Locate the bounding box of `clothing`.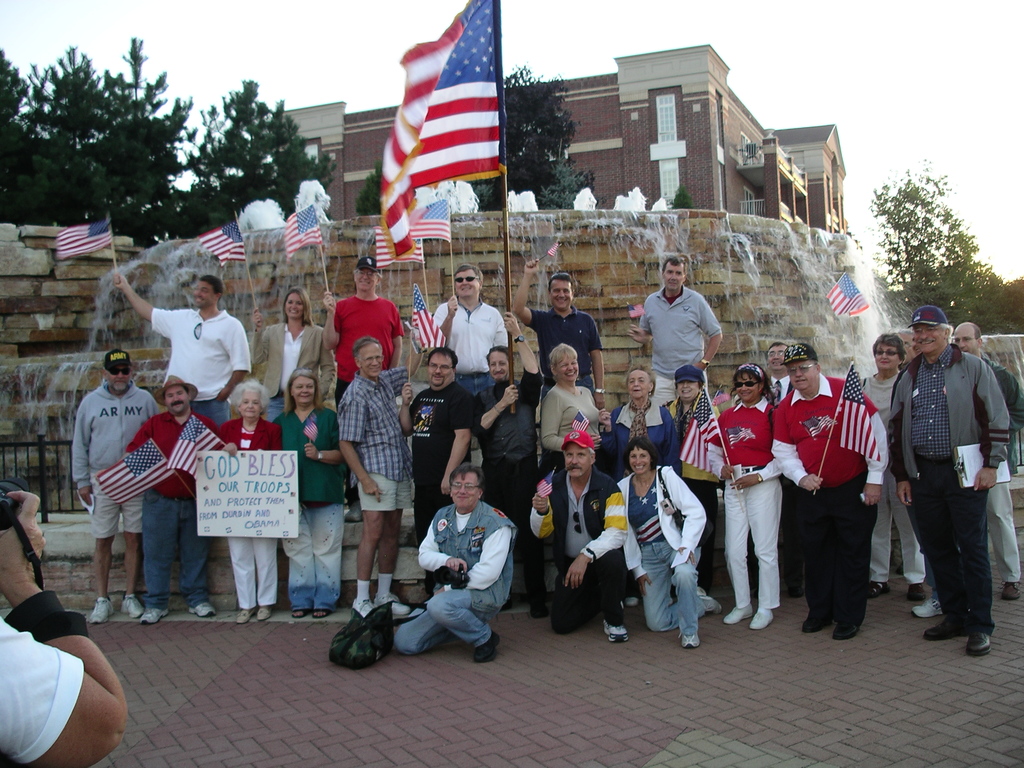
Bounding box: detection(0, 610, 87, 767).
